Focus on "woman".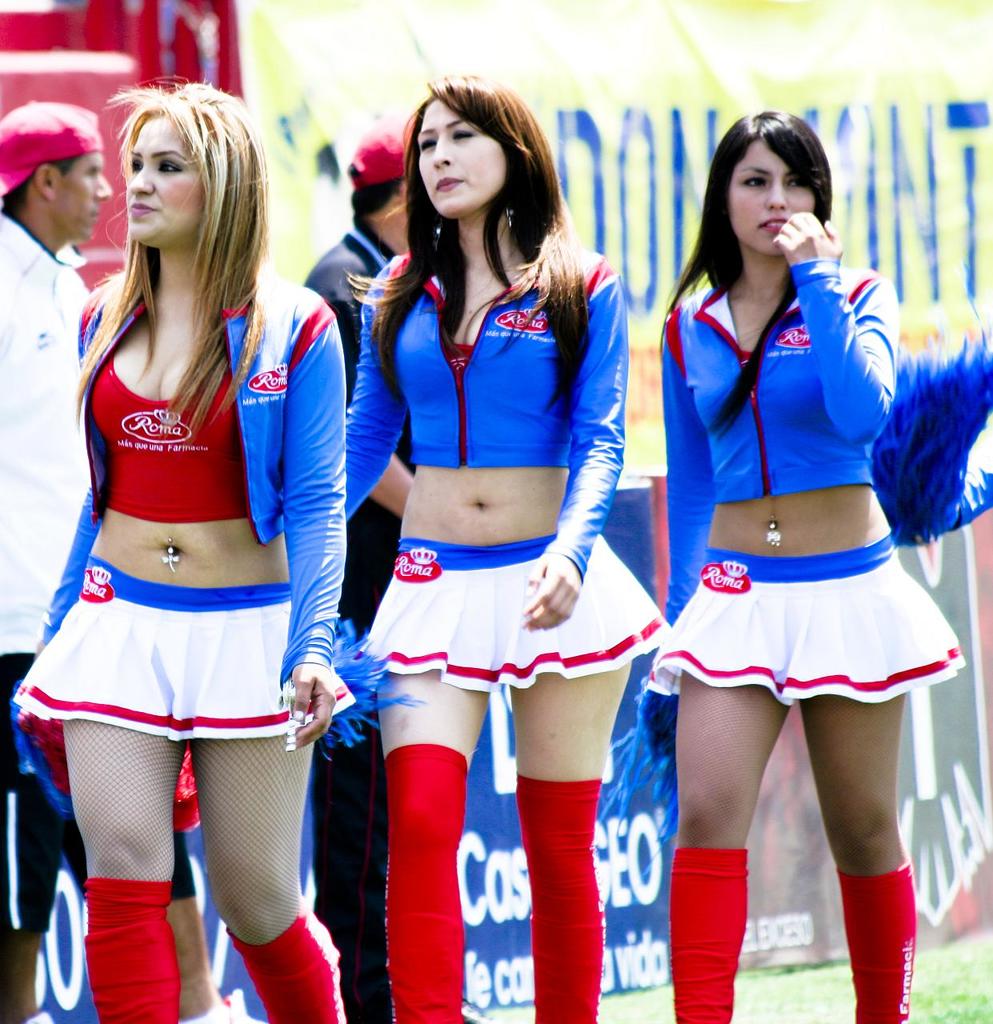
Focused at bbox=[623, 111, 967, 972].
